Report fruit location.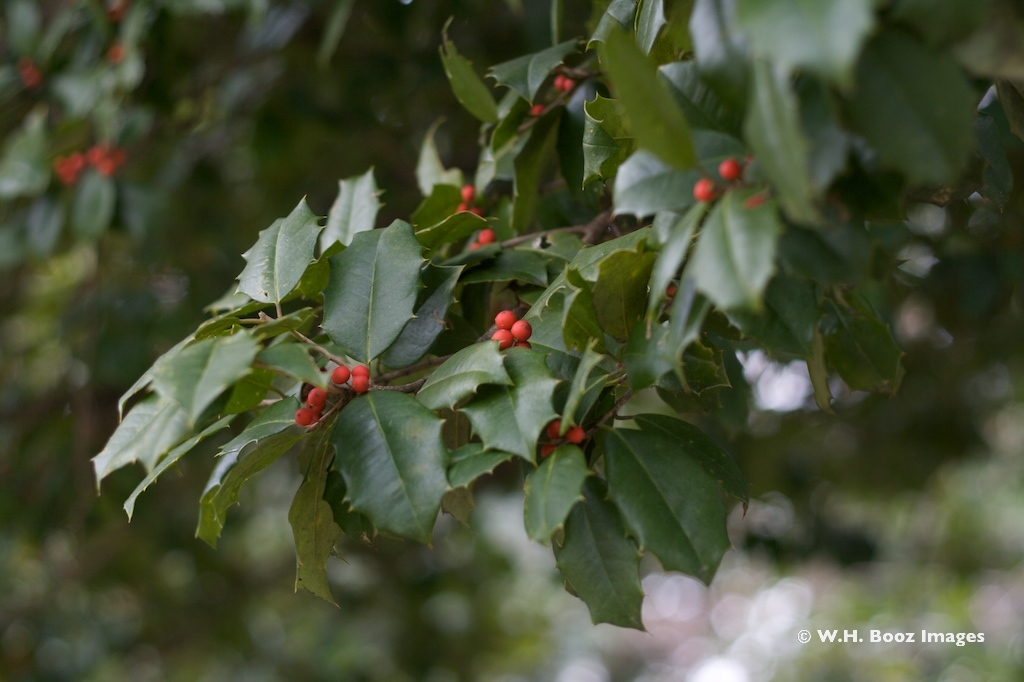
Report: bbox=(716, 157, 745, 180).
